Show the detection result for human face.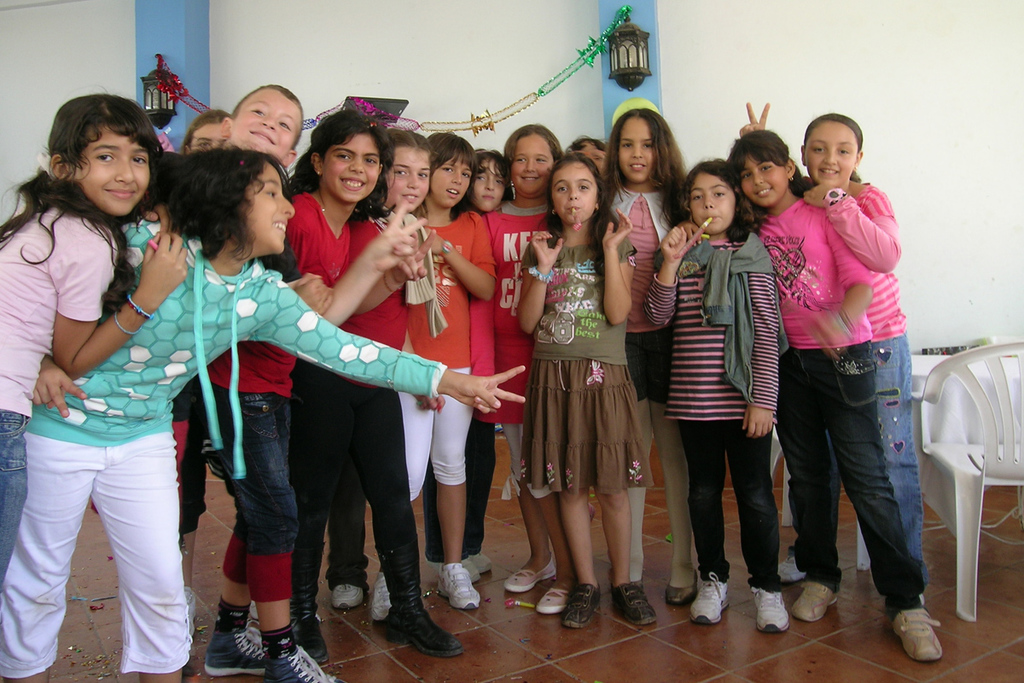
x1=743, y1=150, x2=788, y2=204.
